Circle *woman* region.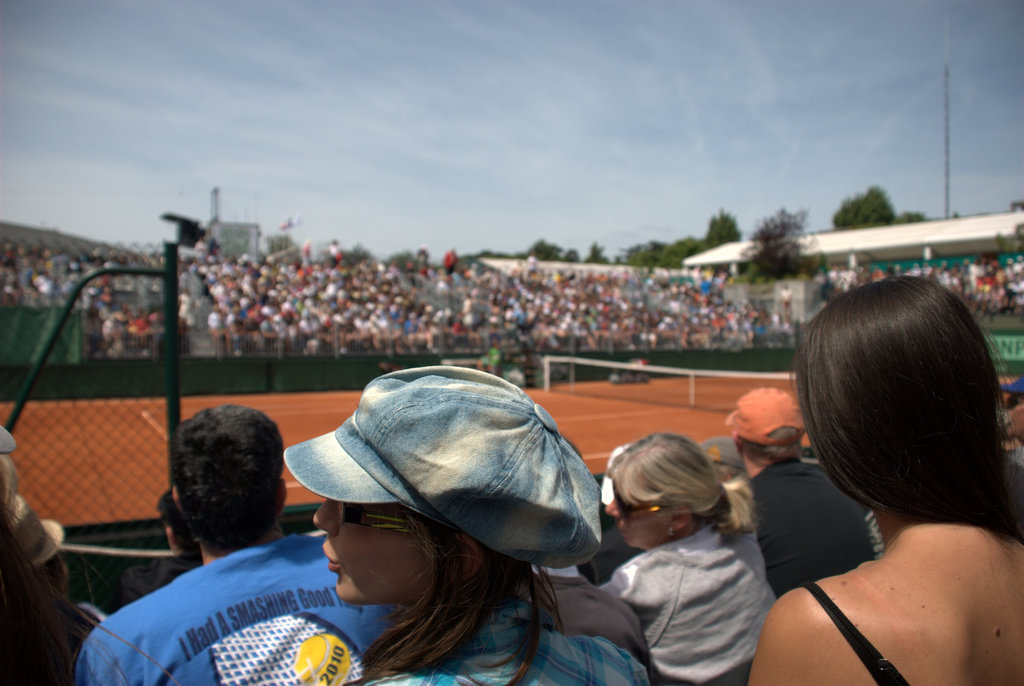
Region: detection(602, 429, 768, 678).
